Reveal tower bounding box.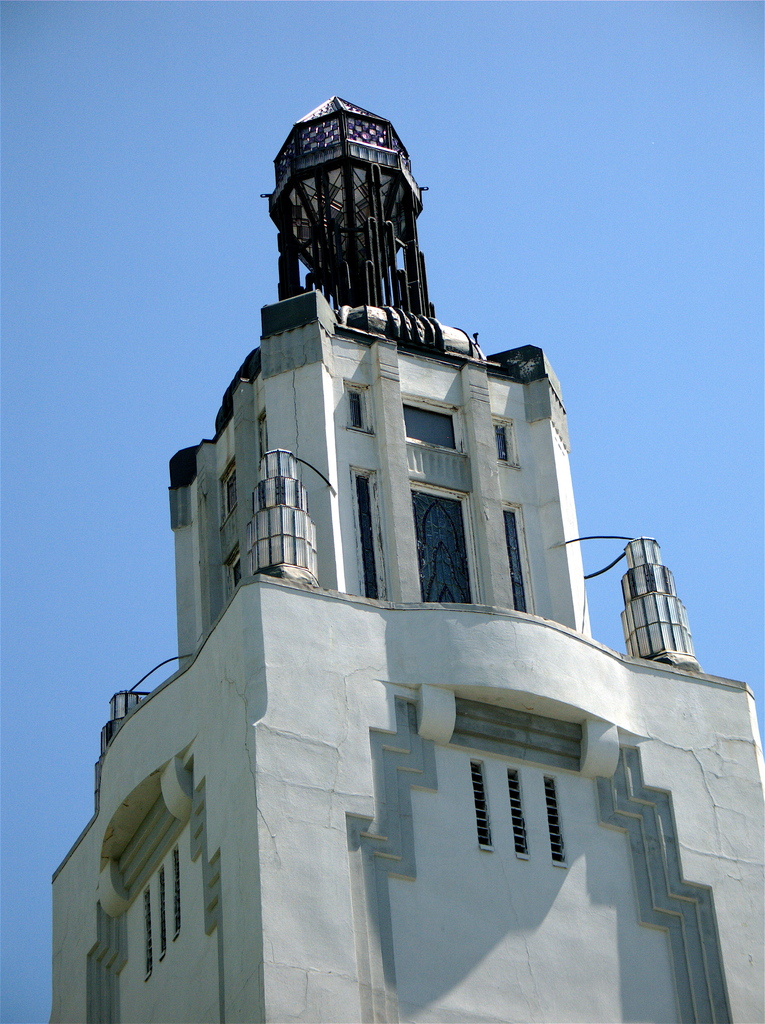
Revealed: bbox(49, 98, 764, 1023).
